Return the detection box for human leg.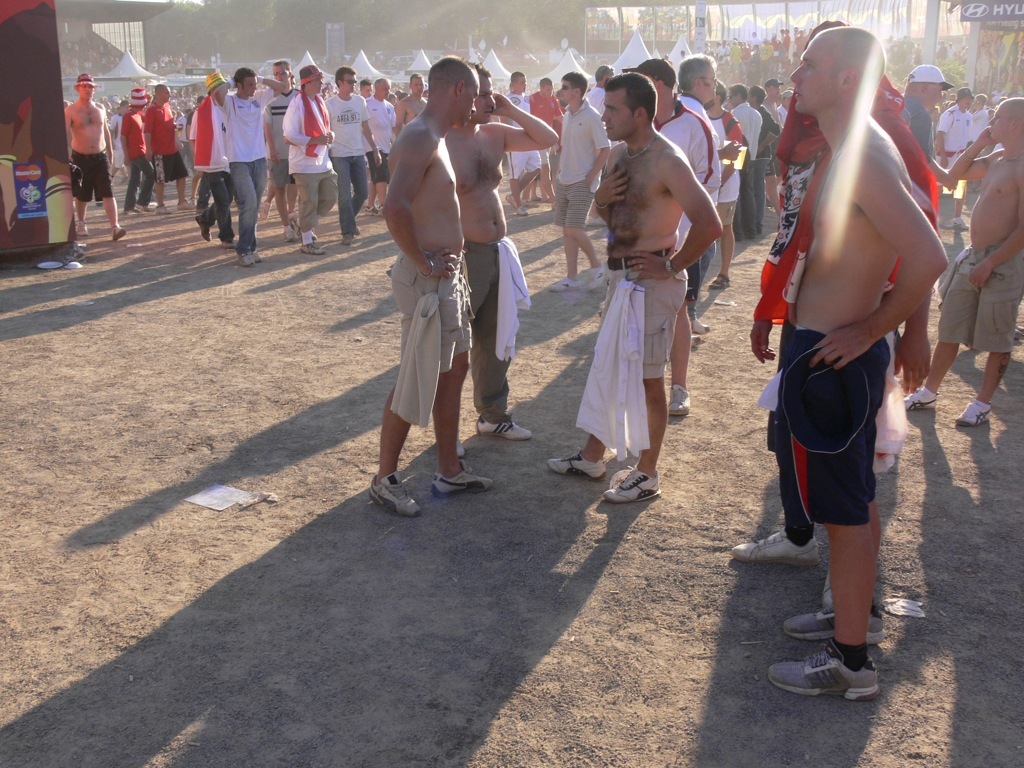
Rect(509, 177, 526, 210).
